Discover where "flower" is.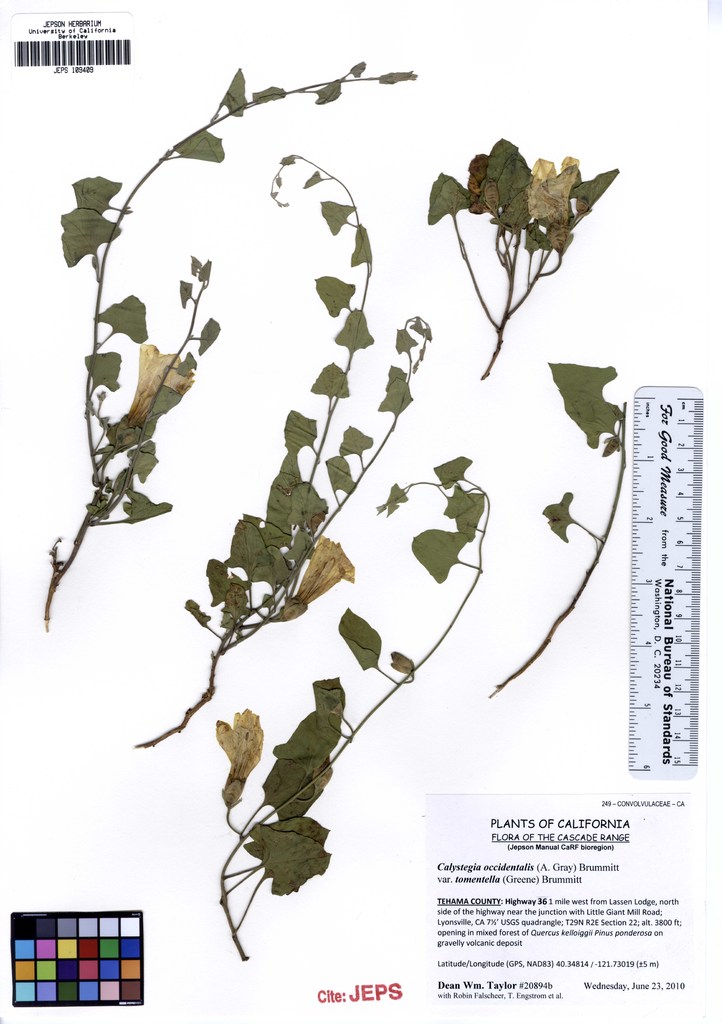
Discovered at x1=520 y1=147 x2=586 y2=251.
